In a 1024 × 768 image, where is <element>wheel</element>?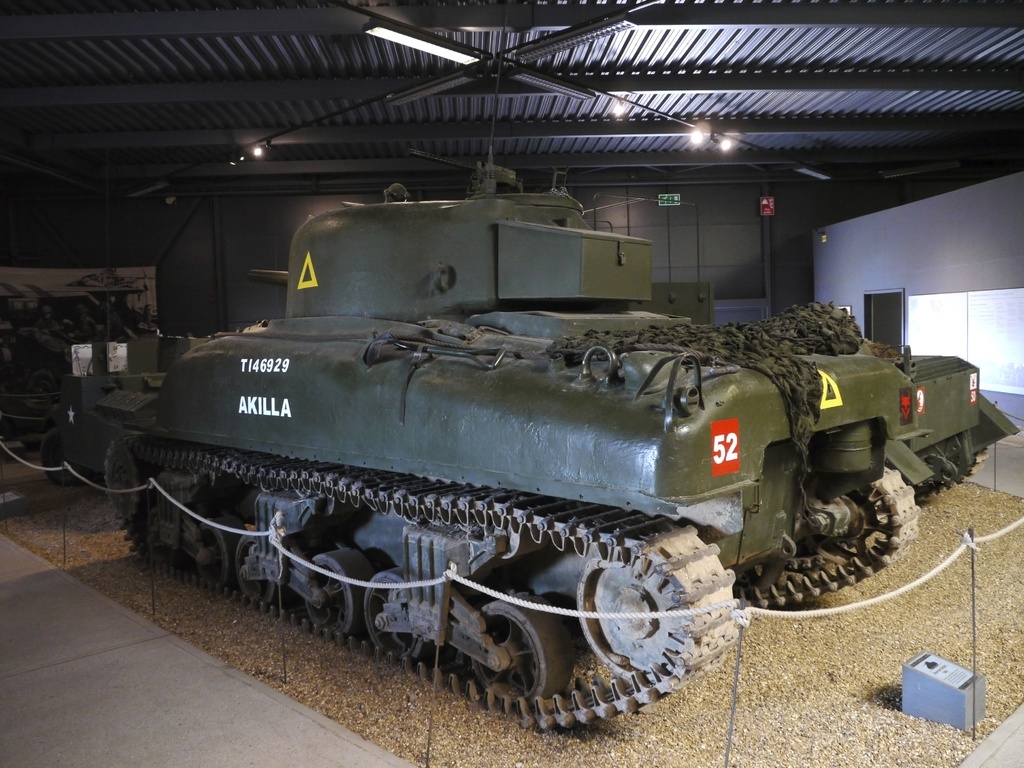
(306,547,378,636).
